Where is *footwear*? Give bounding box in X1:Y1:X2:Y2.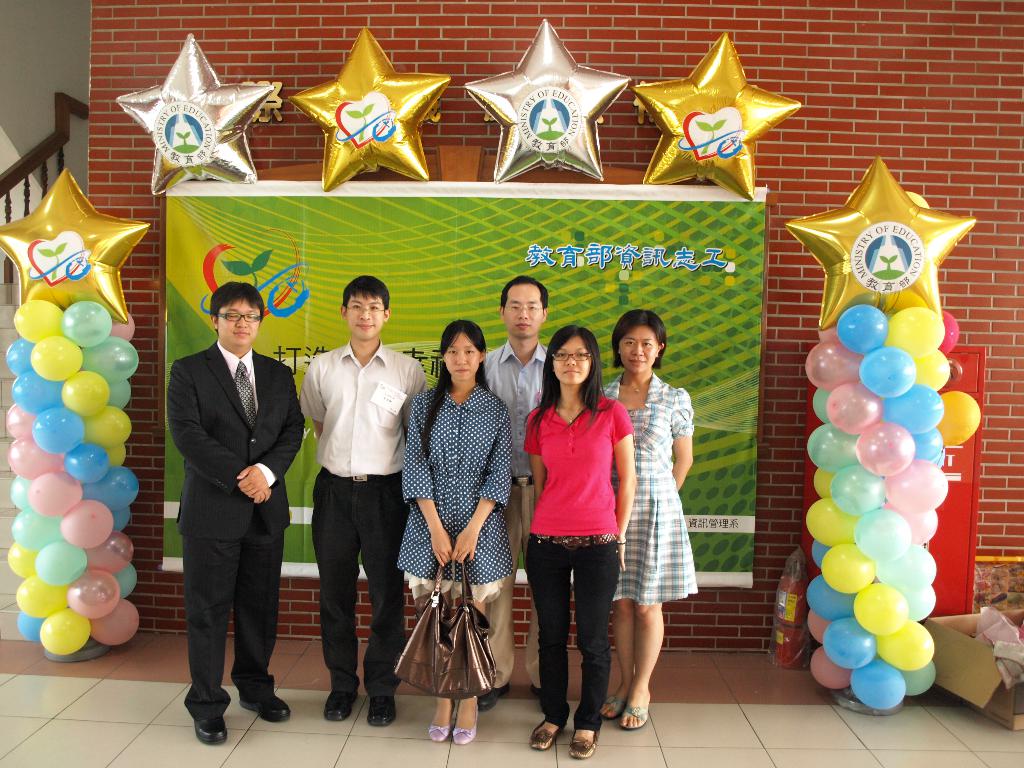
618:706:649:732.
